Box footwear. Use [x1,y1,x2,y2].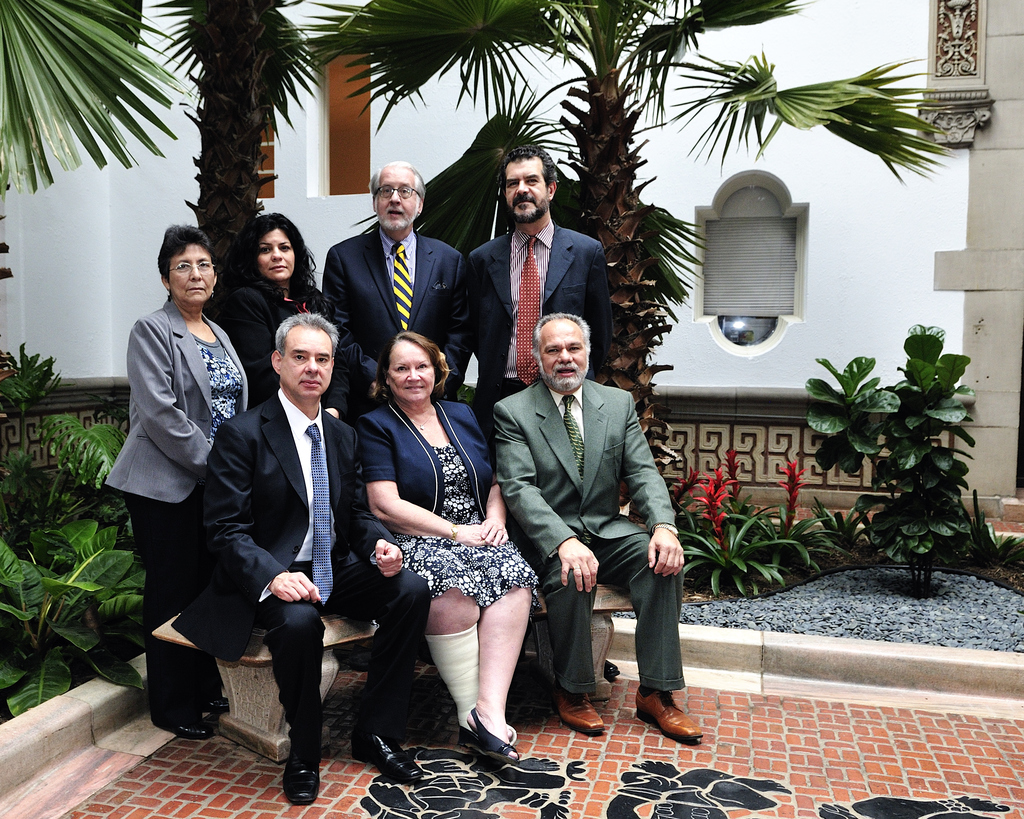
[173,701,211,729].
